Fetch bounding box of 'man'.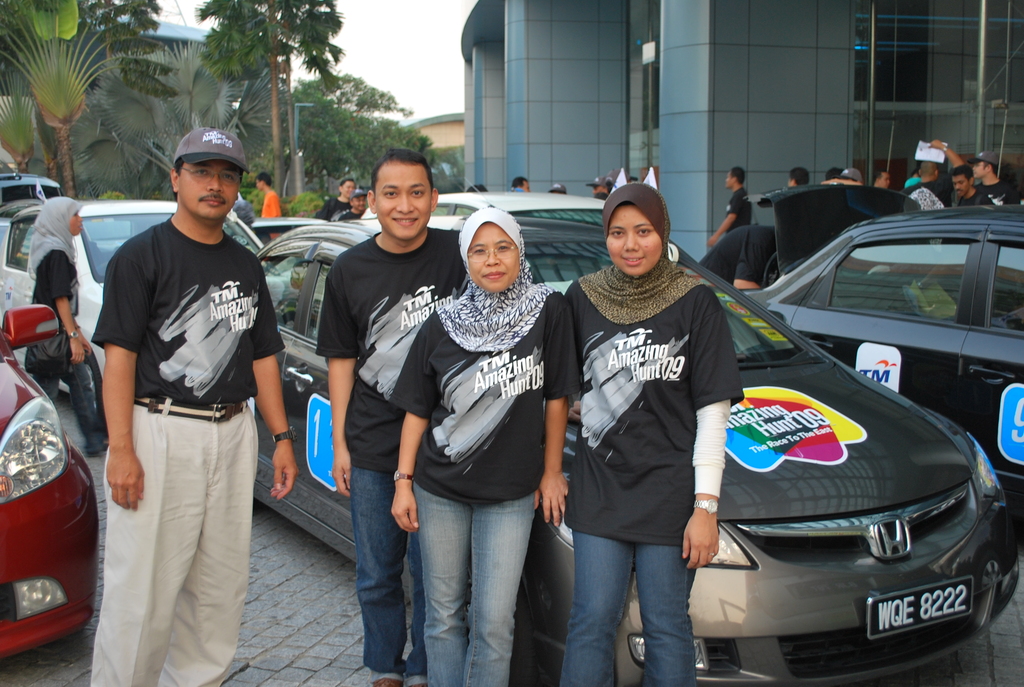
Bbox: pyautogui.locateOnScreen(902, 136, 968, 210).
